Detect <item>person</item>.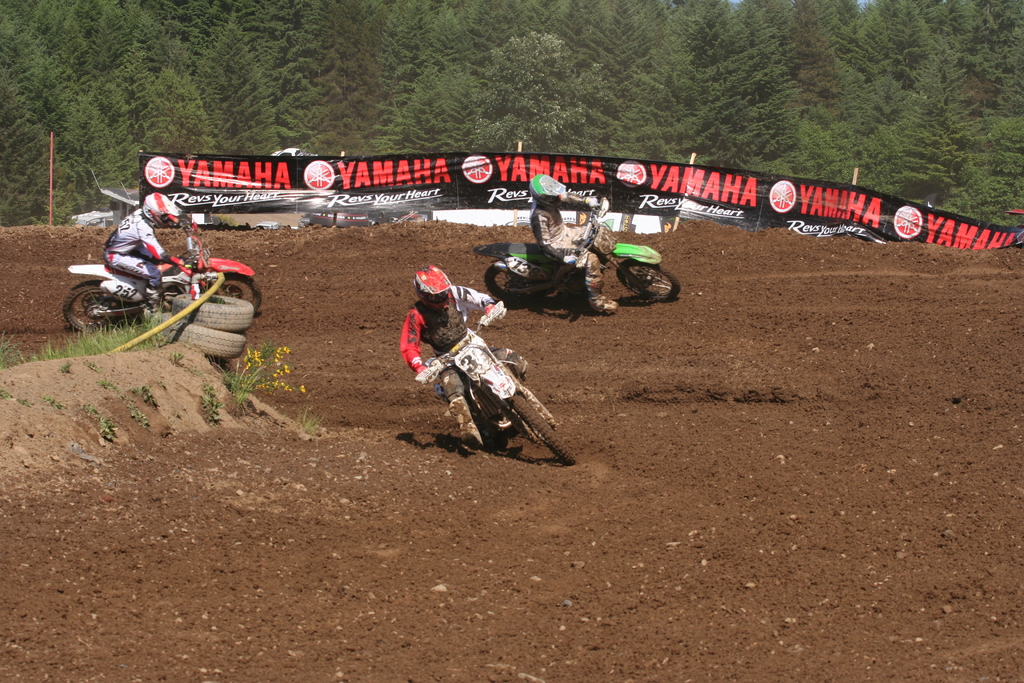
Detected at left=527, top=172, right=620, bottom=311.
